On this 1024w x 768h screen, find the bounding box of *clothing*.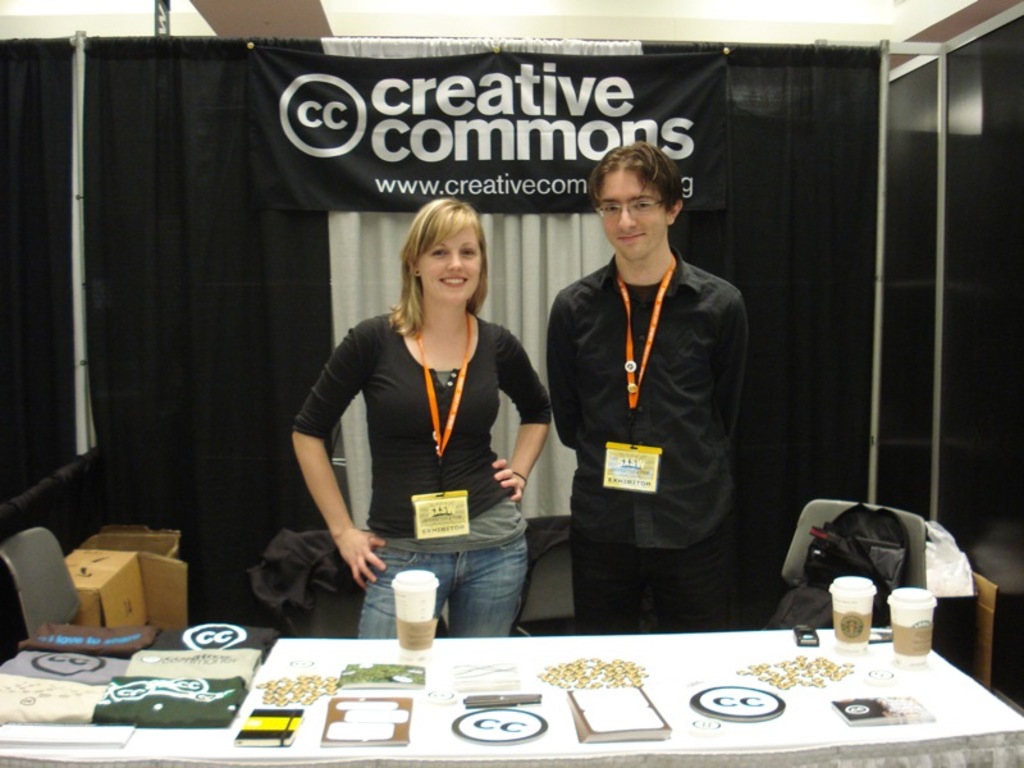
Bounding box: pyautogui.locateOnScreen(284, 302, 562, 547).
